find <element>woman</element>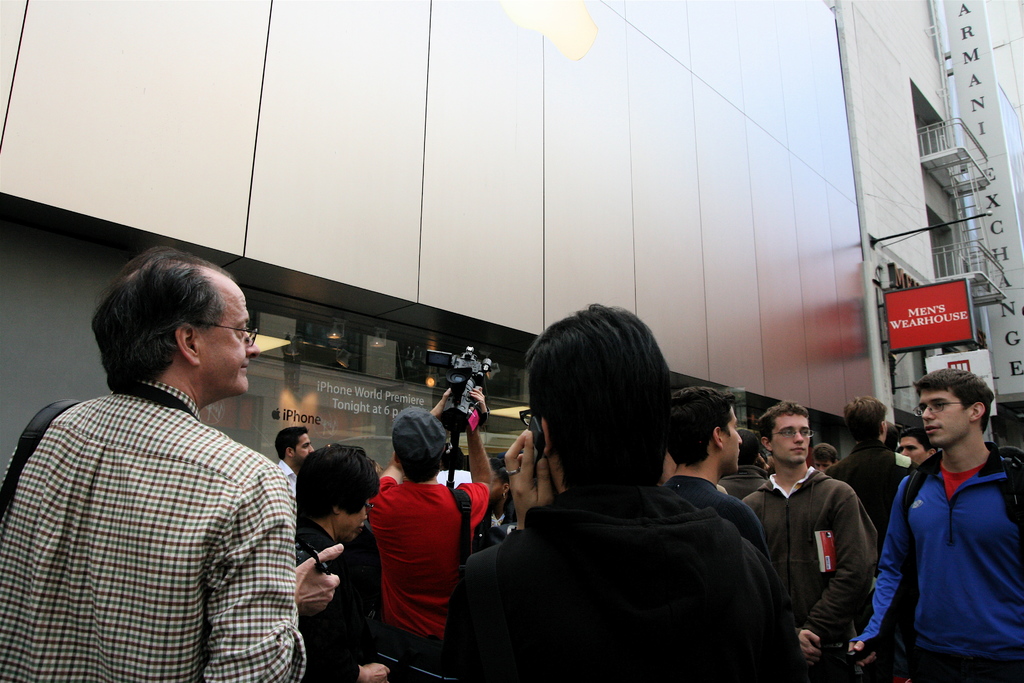
(471, 454, 516, 557)
